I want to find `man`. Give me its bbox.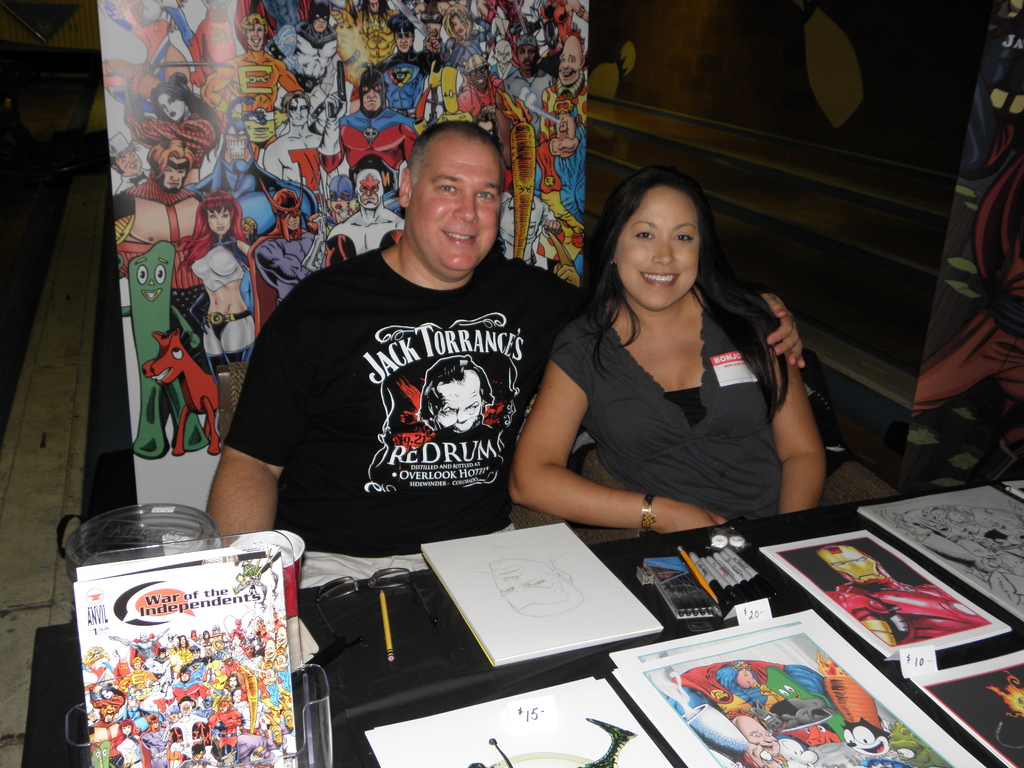
(left=108, top=148, right=252, bottom=461).
